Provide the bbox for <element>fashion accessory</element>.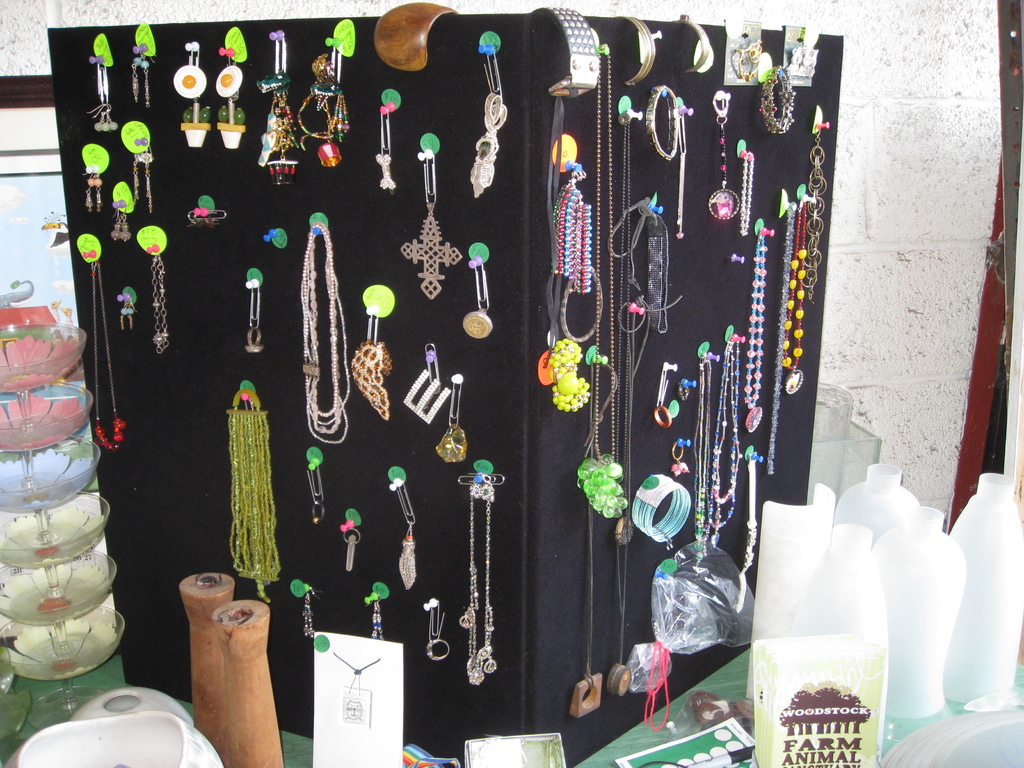
299:19:350:164.
